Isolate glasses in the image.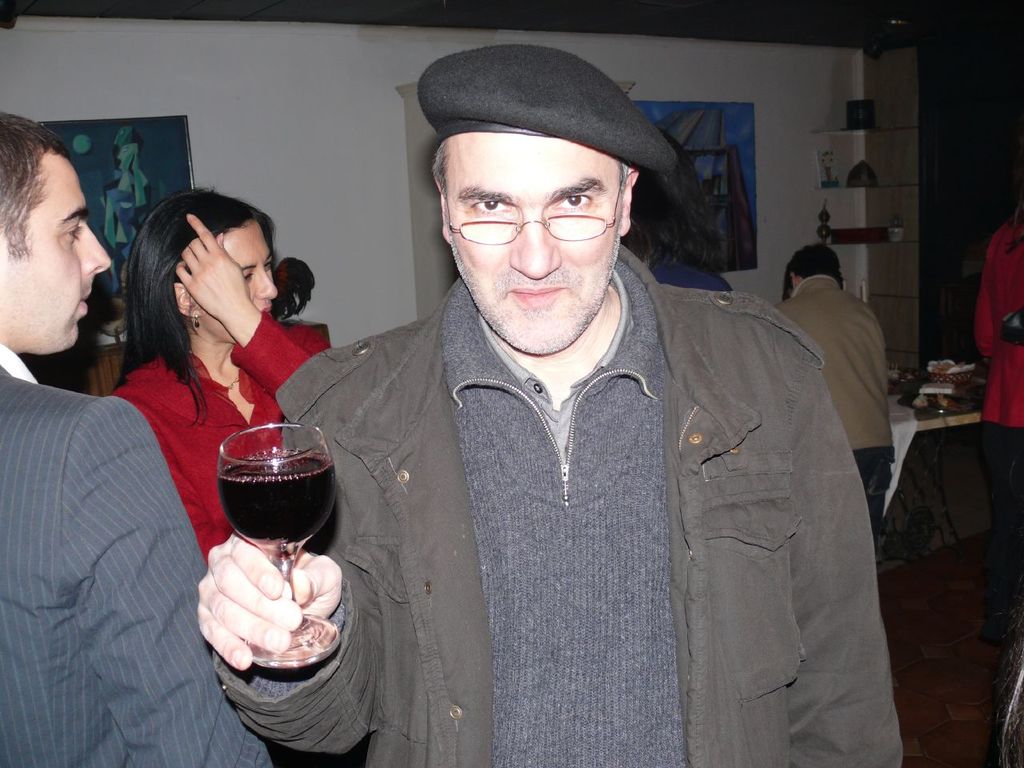
Isolated region: select_region(438, 170, 622, 249).
